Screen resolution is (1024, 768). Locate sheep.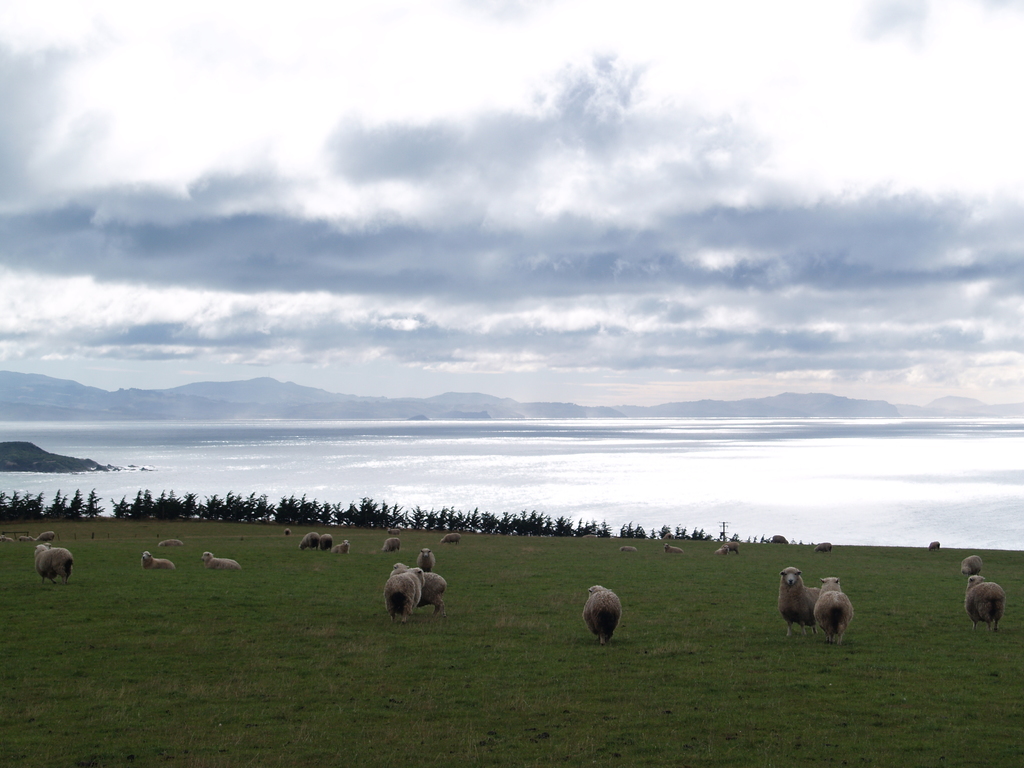
locate(437, 532, 461, 543).
